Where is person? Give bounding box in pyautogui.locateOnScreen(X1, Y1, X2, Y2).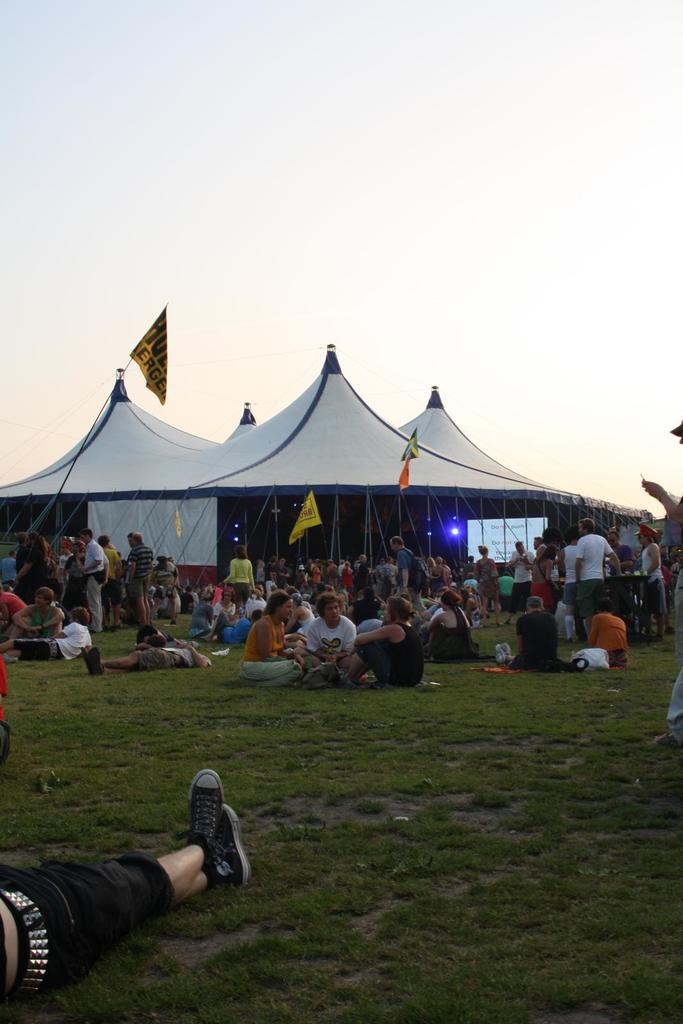
pyautogui.locateOnScreen(81, 636, 213, 674).
